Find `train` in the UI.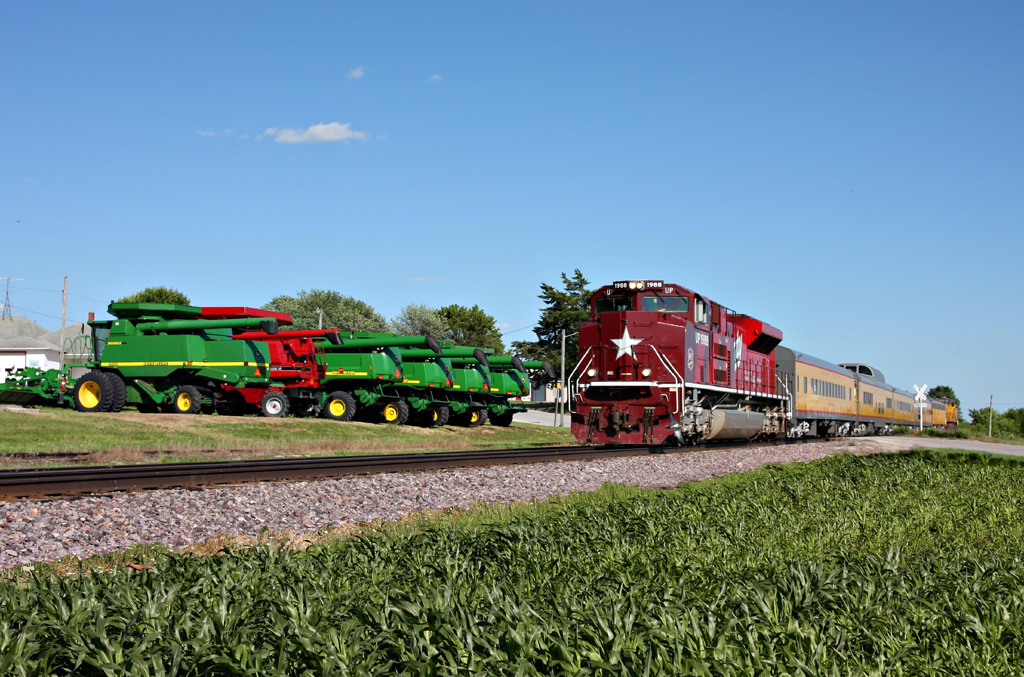
UI element at [x1=564, y1=277, x2=950, y2=443].
